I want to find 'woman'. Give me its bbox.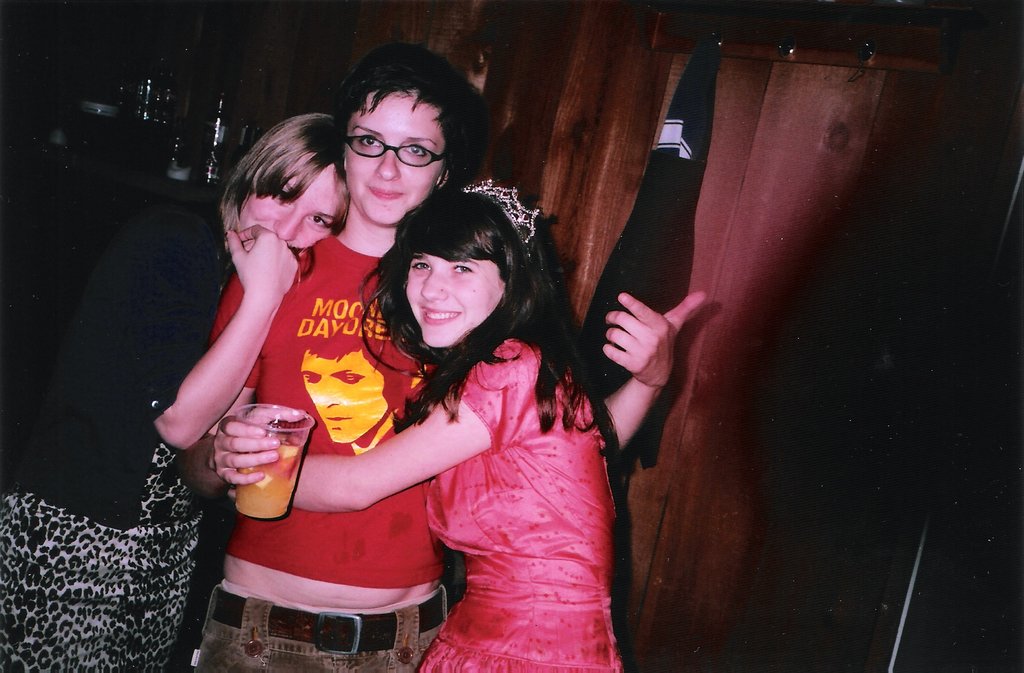
(0, 110, 349, 672).
